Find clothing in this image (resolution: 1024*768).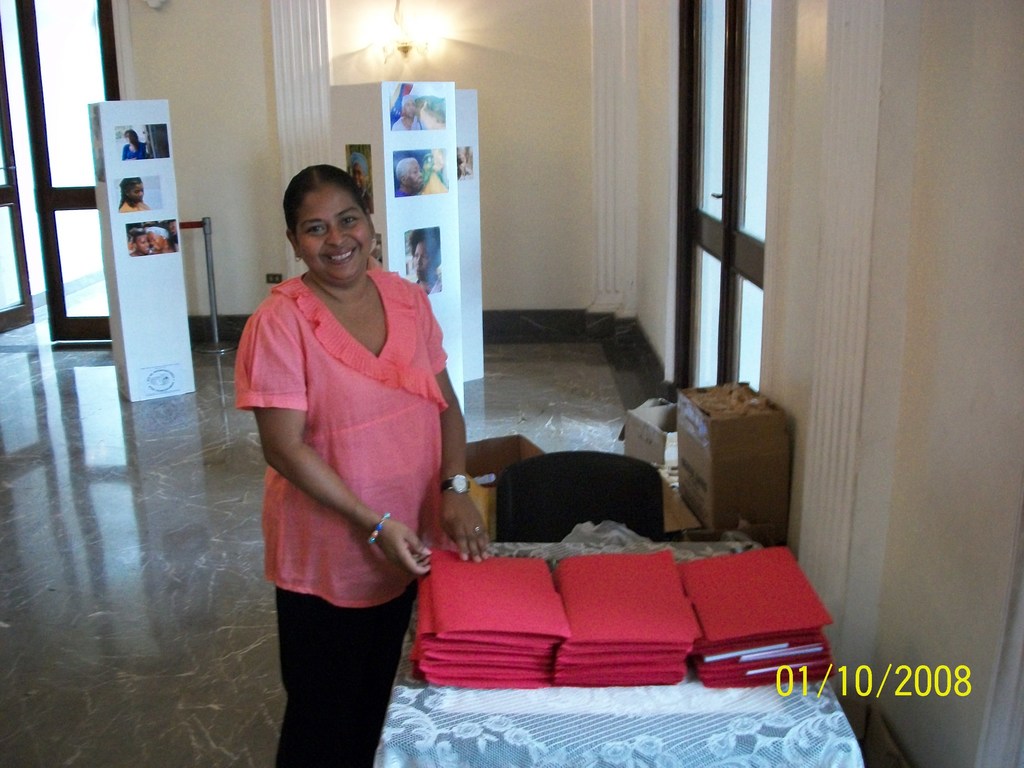
<region>392, 115, 428, 132</region>.
